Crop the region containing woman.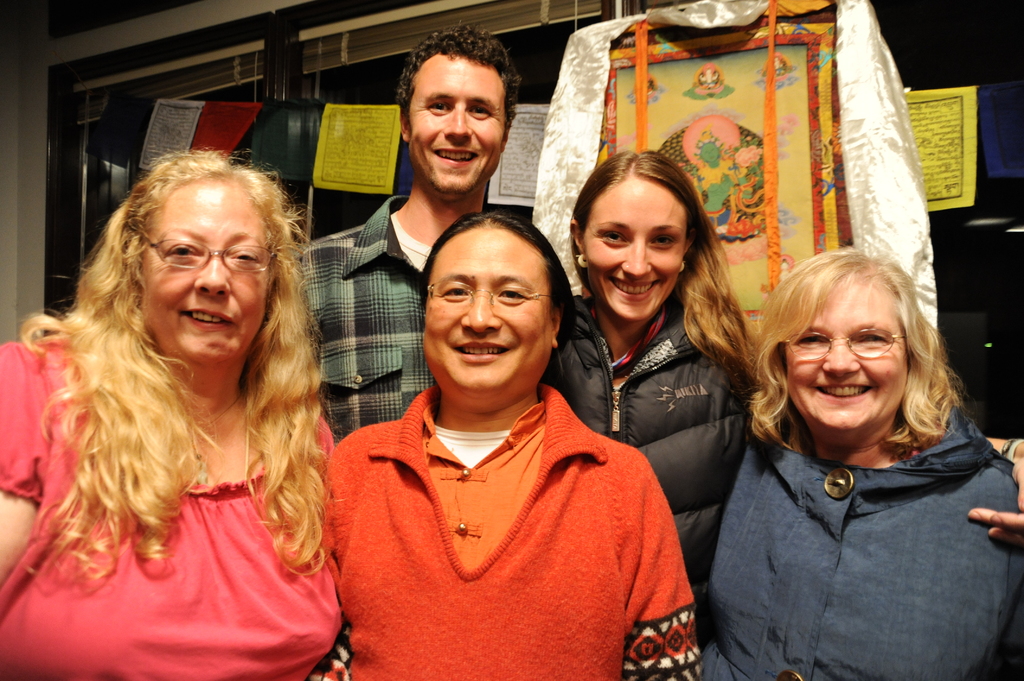
Crop region: [0, 151, 339, 680].
